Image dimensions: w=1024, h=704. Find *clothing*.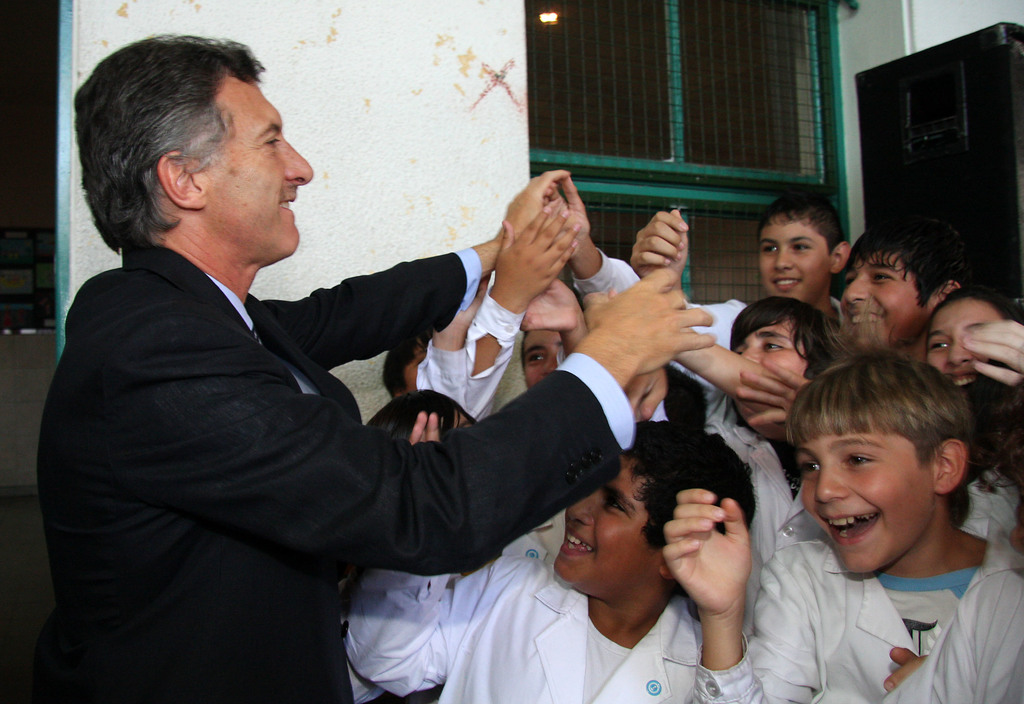
974:458:1023:515.
